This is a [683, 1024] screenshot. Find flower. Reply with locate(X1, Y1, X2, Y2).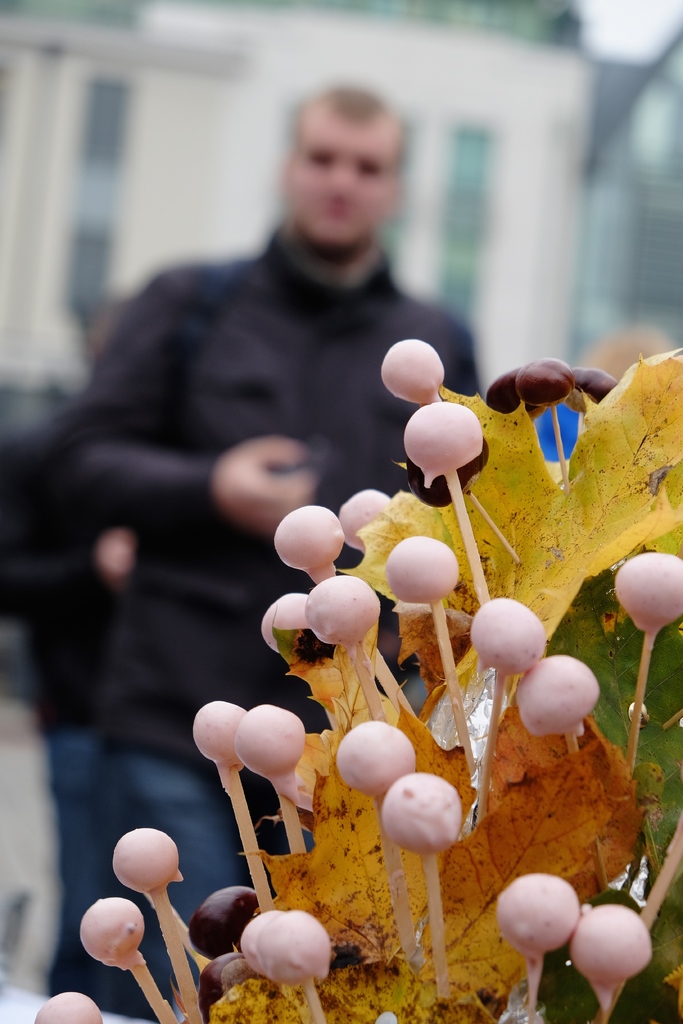
locate(69, 890, 159, 986).
